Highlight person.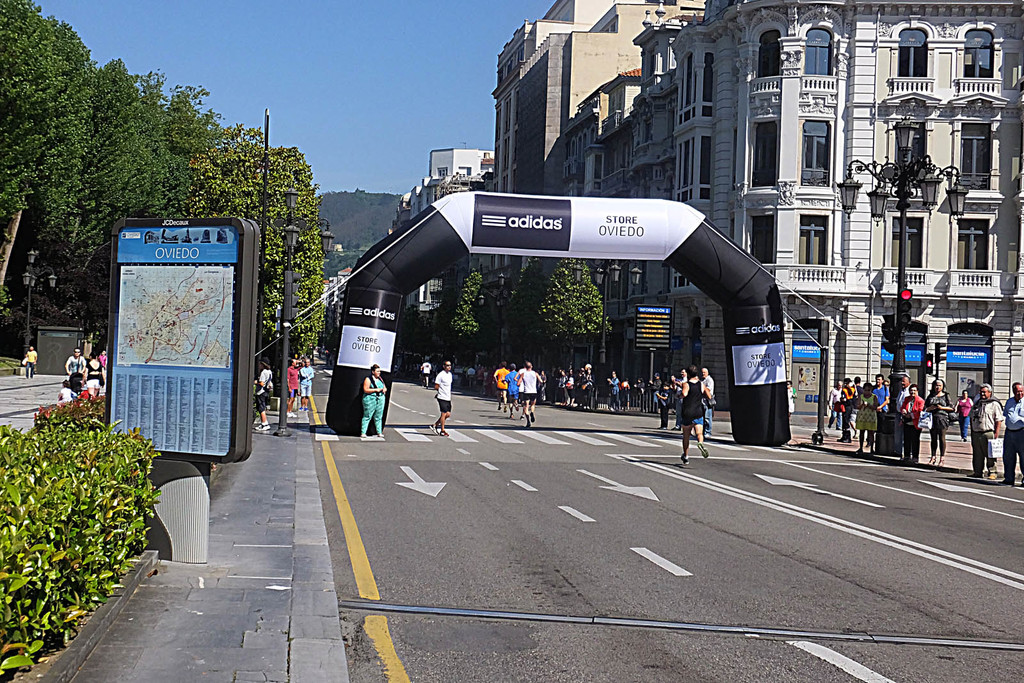
Highlighted region: region(687, 360, 717, 414).
